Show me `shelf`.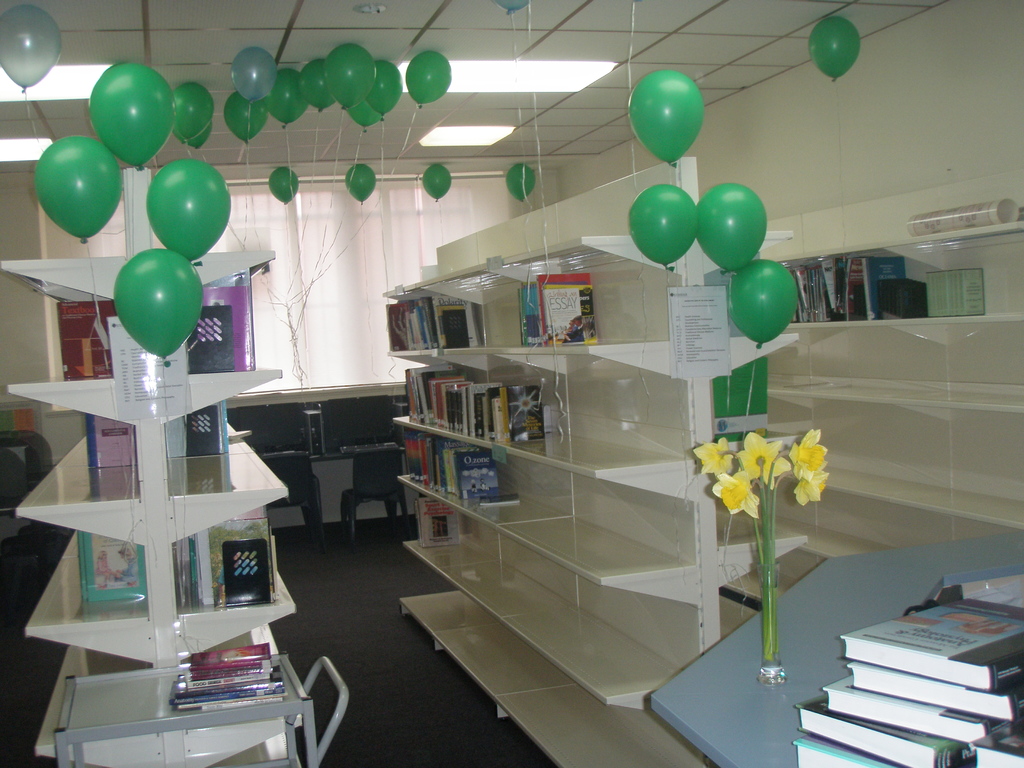
`shelf` is here: <region>736, 220, 1023, 327</region>.
